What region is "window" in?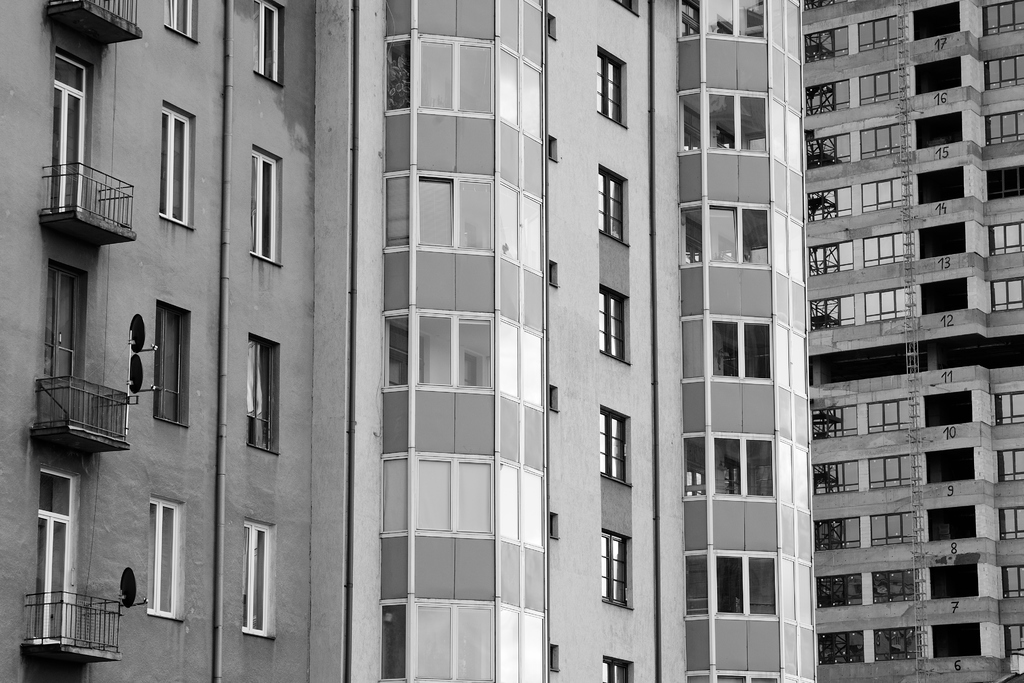
(x1=818, y1=459, x2=853, y2=500).
